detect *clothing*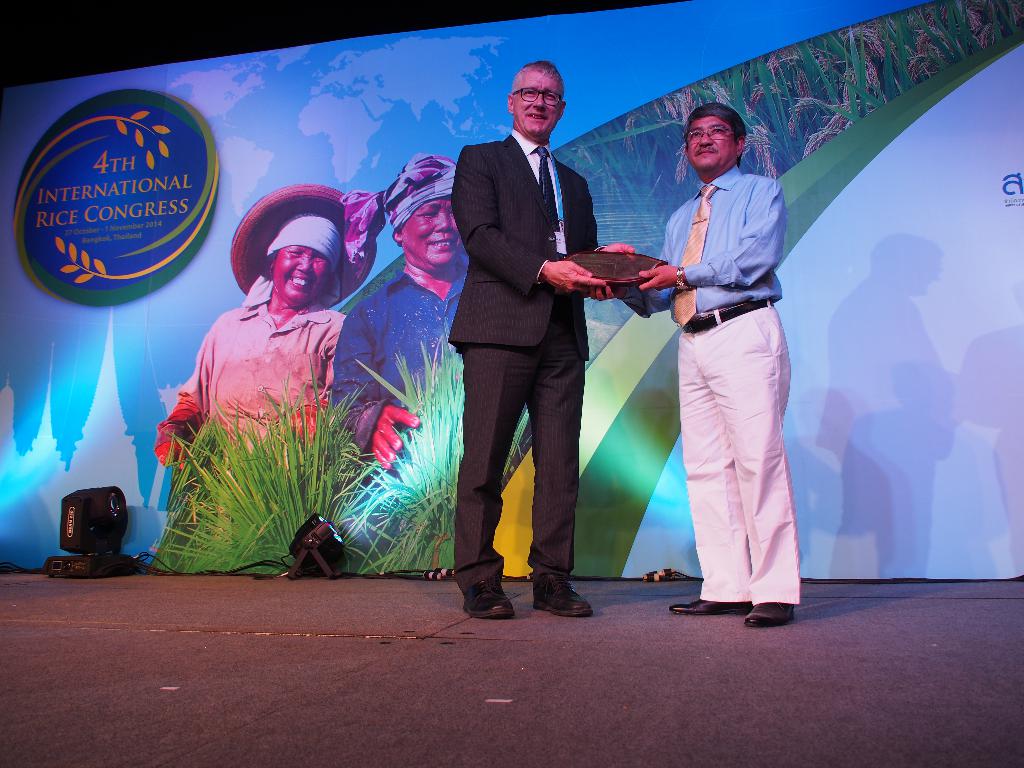
335, 273, 475, 455
